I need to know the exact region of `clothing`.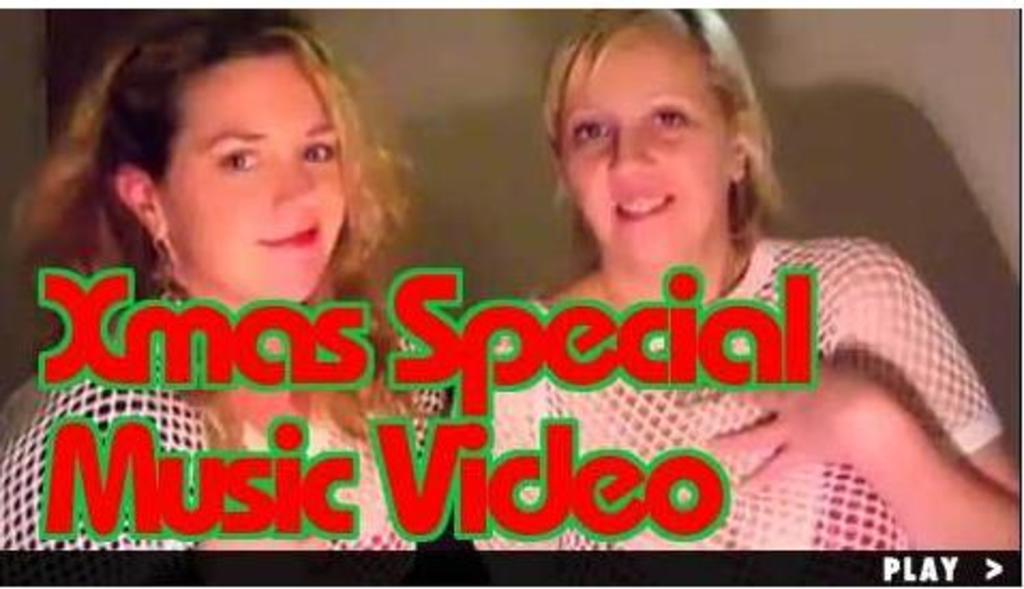
Region: rect(6, 304, 448, 548).
